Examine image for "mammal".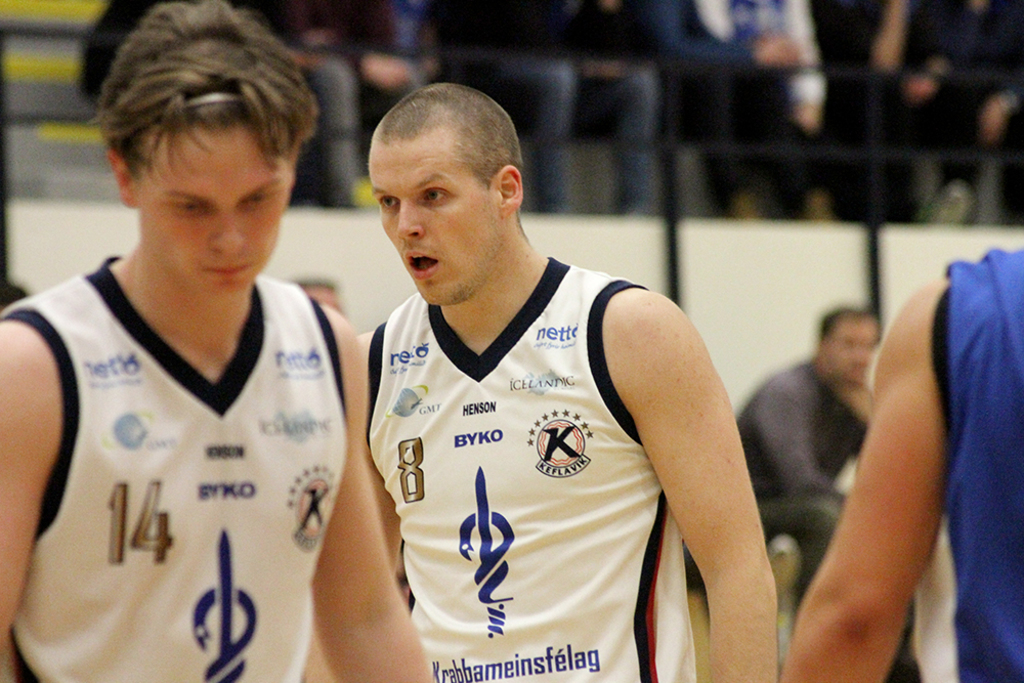
Examination result: [x1=773, y1=249, x2=1023, y2=682].
